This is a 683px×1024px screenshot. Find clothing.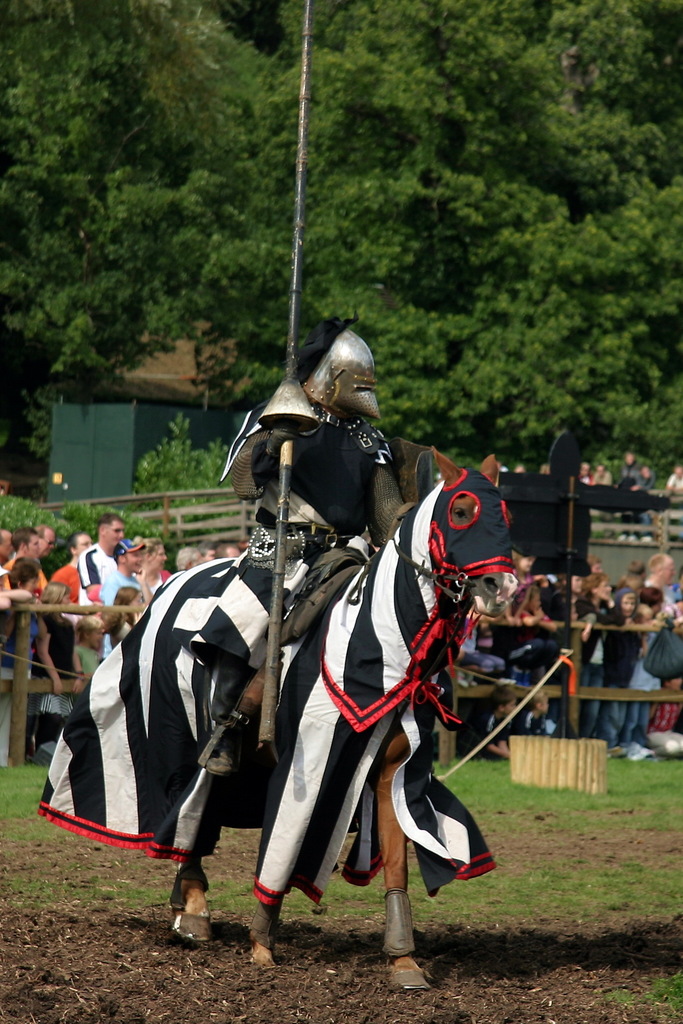
Bounding box: bbox(600, 610, 649, 741).
